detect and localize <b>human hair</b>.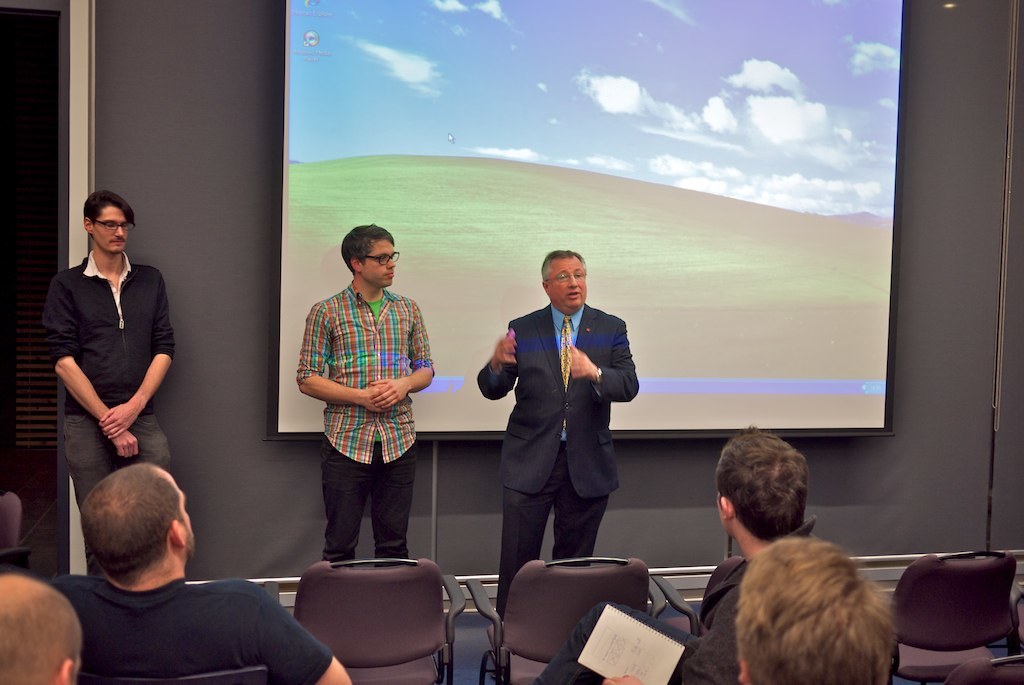
Localized at 82,188,135,239.
